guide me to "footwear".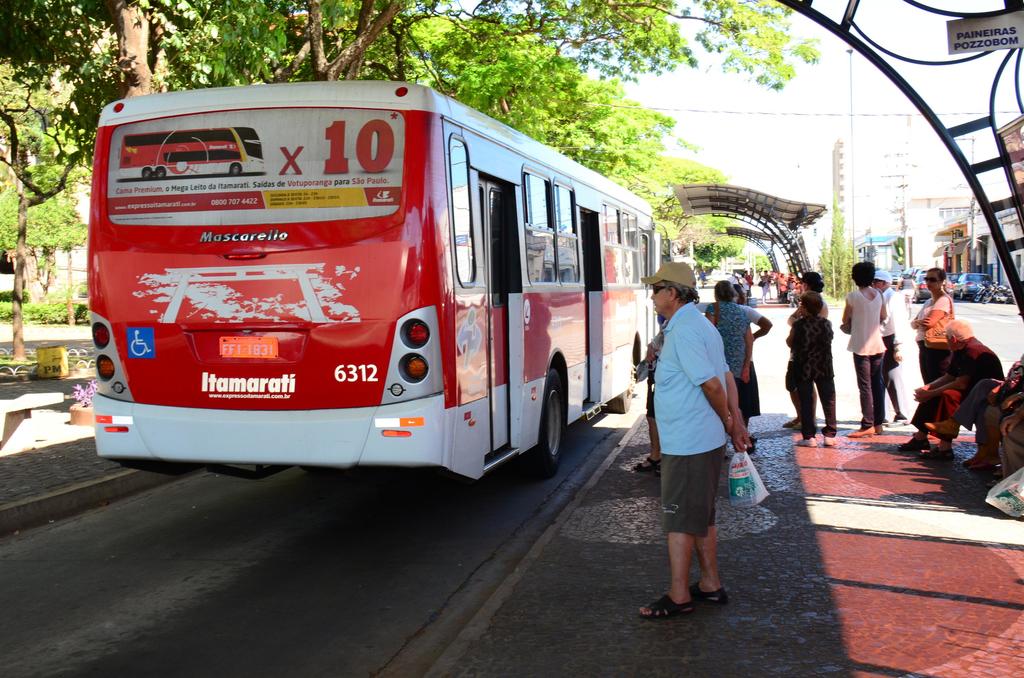
Guidance: 795 423 799 432.
